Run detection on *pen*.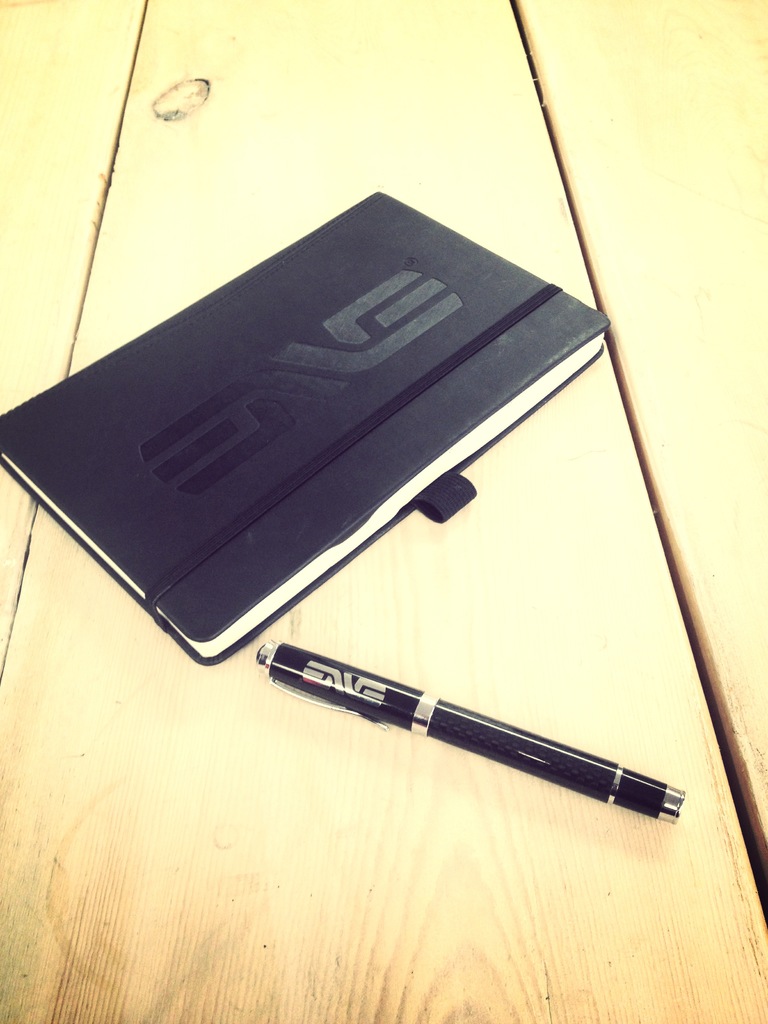
Result: 247, 639, 689, 842.
